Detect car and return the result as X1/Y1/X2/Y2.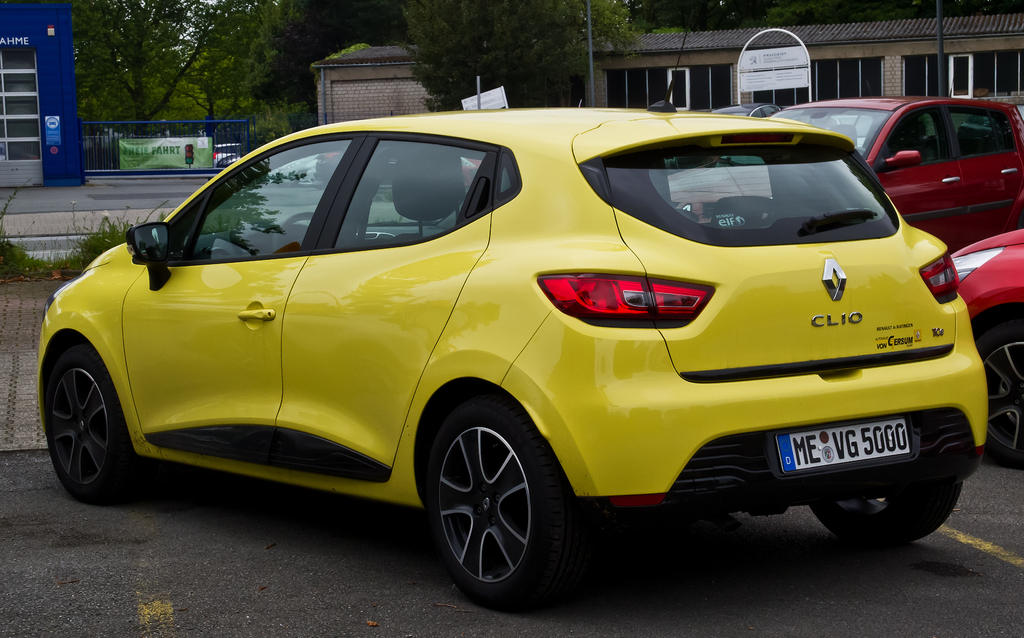
36/106/991/613.
